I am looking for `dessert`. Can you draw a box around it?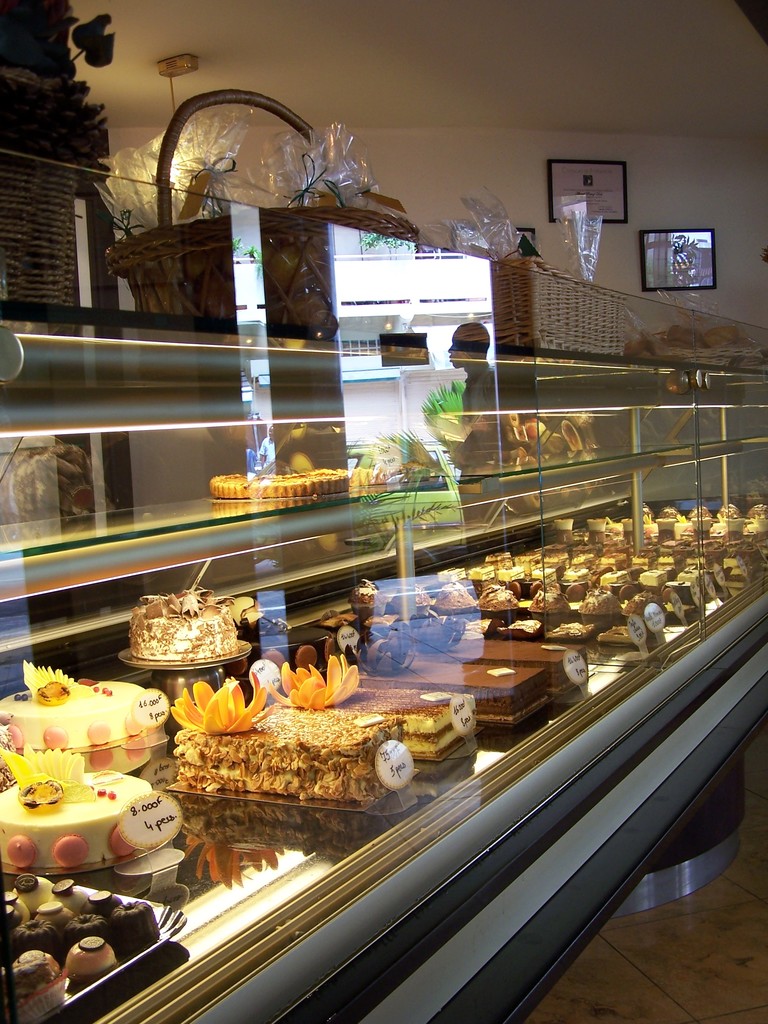
Sure, the bounding box is Rect(0, 839, 200, 1023).
